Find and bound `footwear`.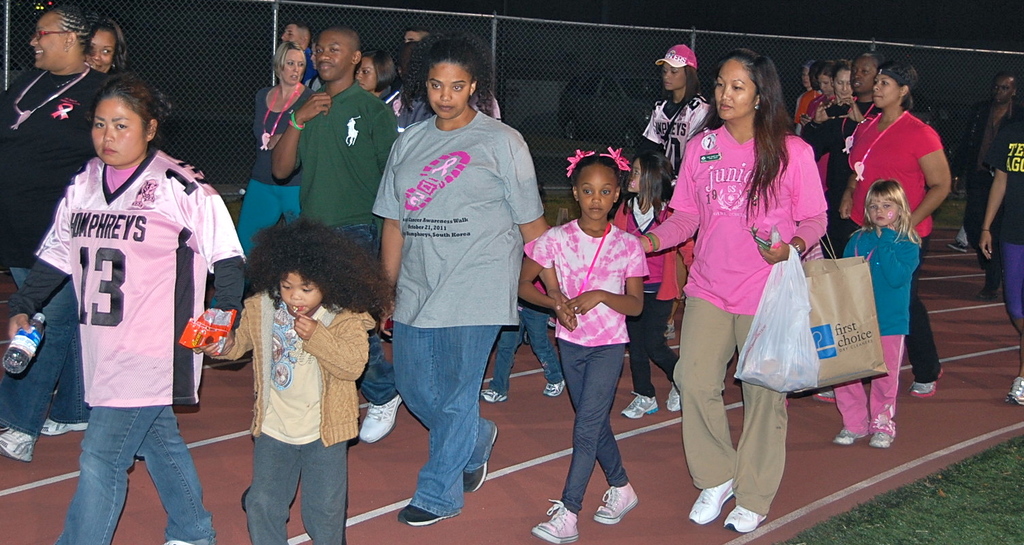
Bound: box=[396, 501, 457, 527].
